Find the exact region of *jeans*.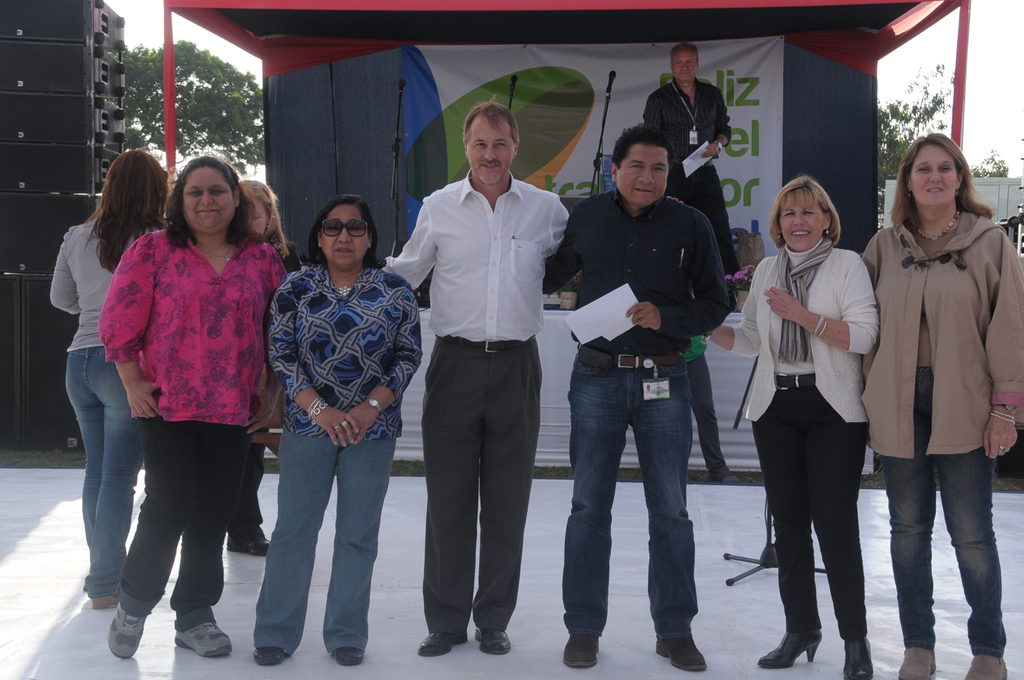
Exact region: bbox=(227, 444, 268, 533).
